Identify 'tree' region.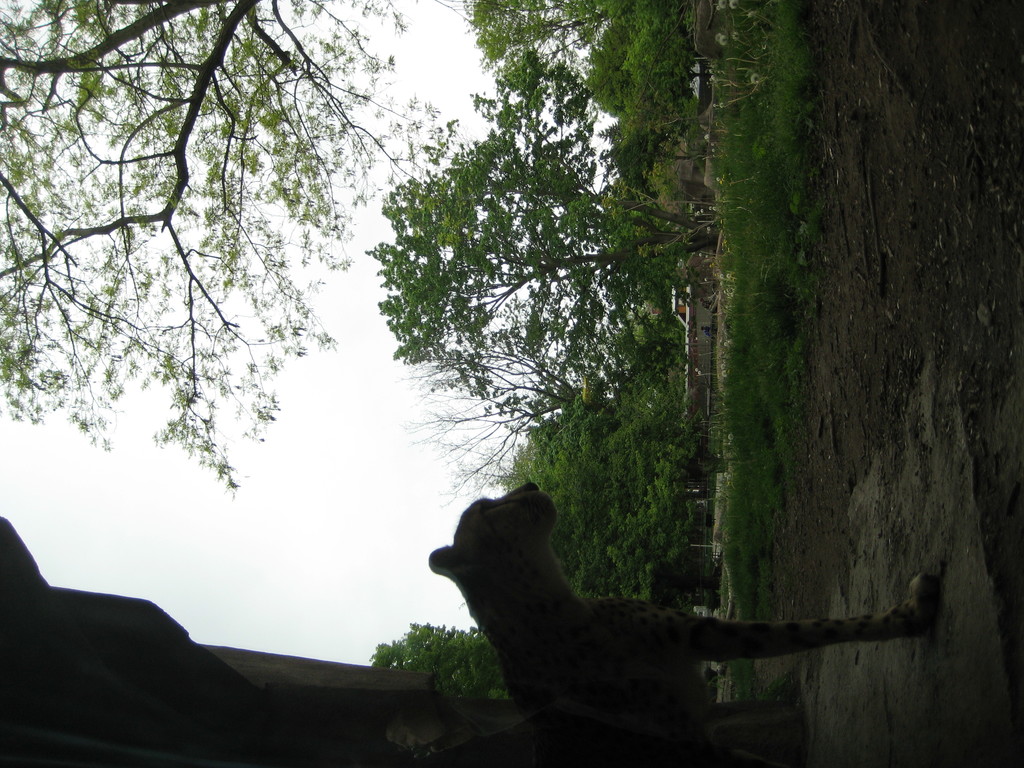
Region: <box>368,625,509,695</box>.
